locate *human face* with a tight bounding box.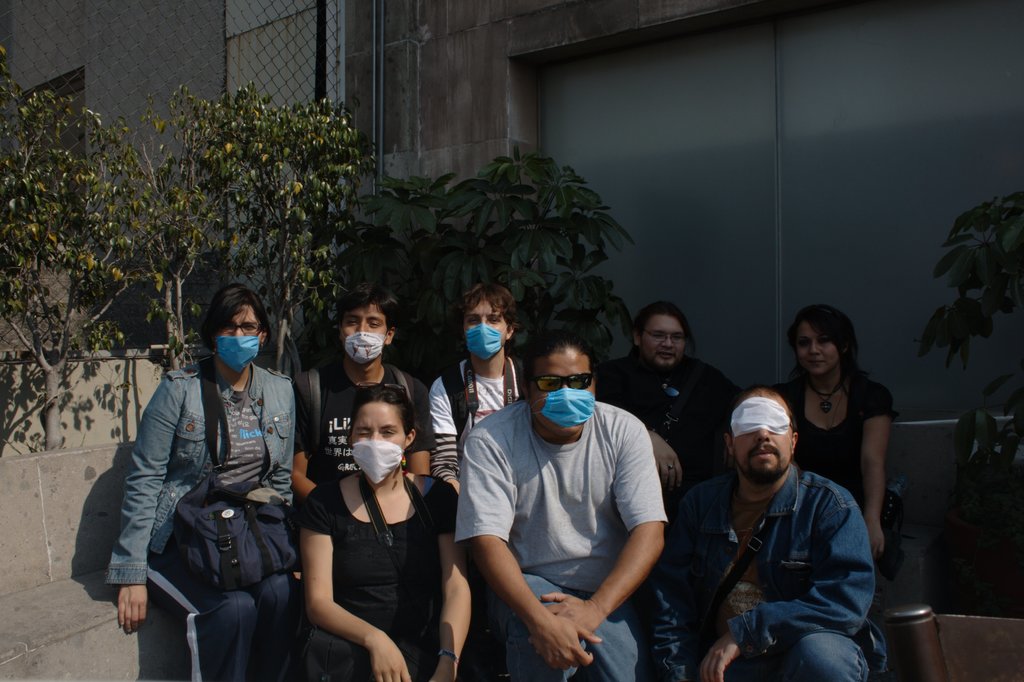
x1=335, y1=300, x2=388, y2=334.
